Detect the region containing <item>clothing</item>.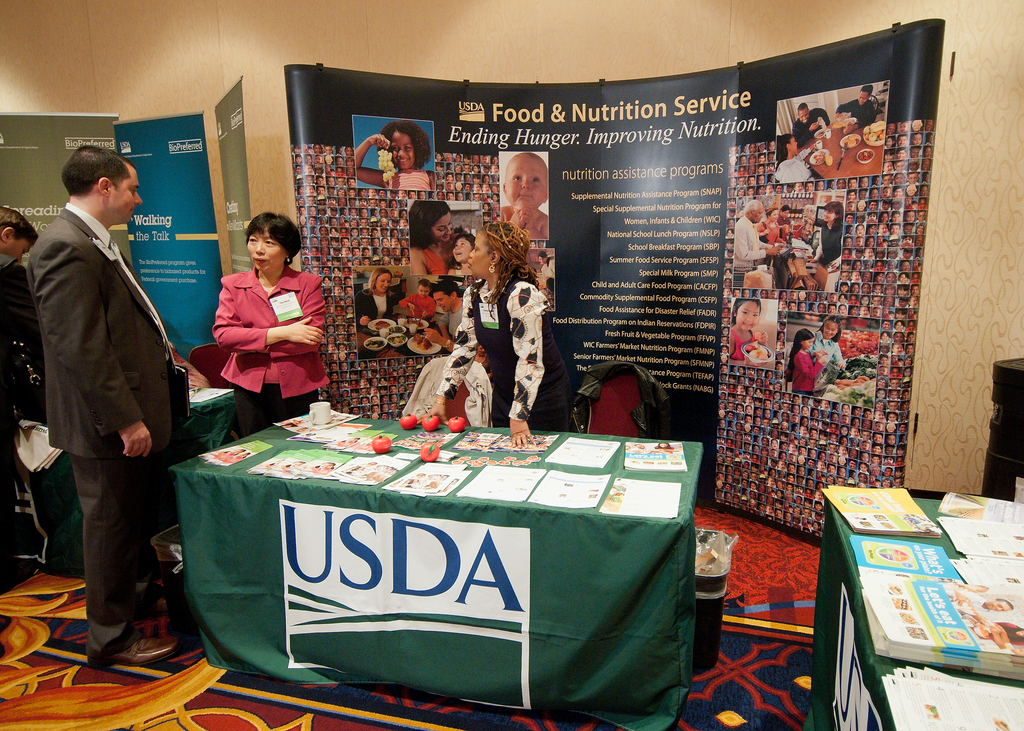
box=[734, 211, 765, 269].
